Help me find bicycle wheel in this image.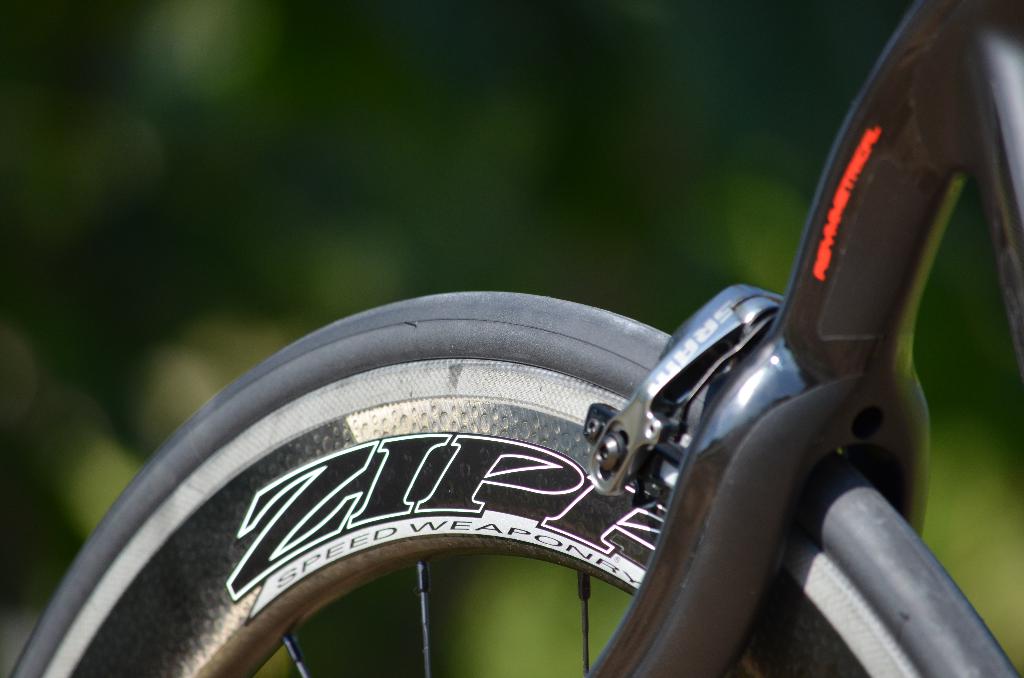
Found it: {"x1": 12, "y1": 287, "x2": 1020, "y2": 677}.
